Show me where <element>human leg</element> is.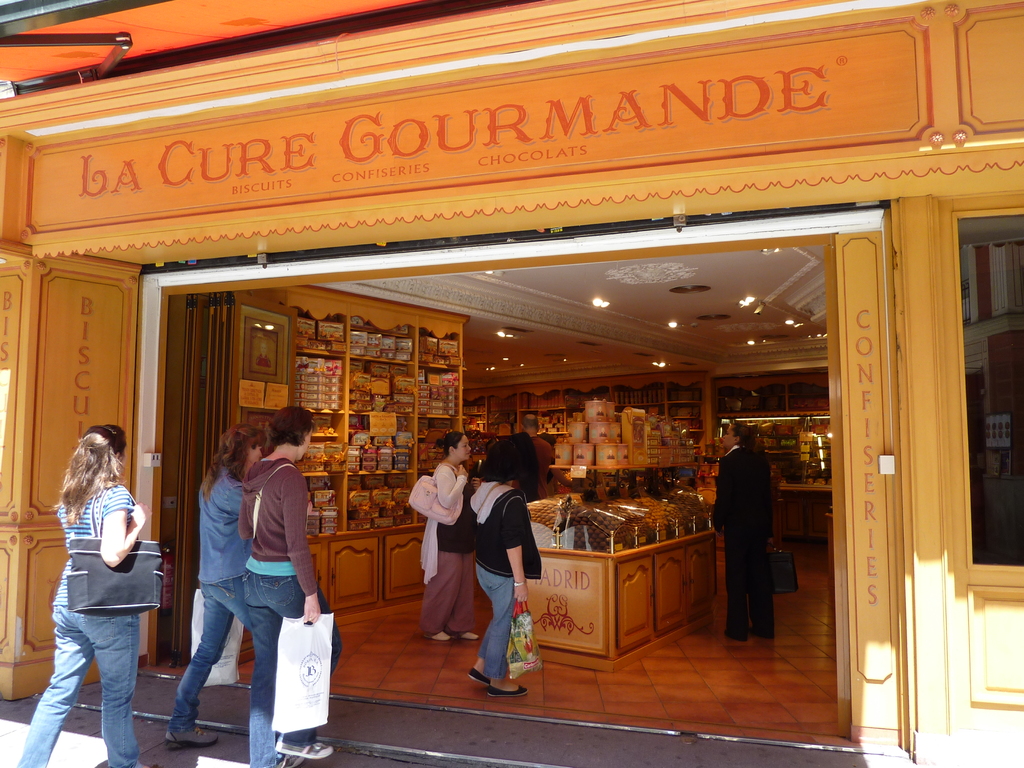
<element>human leg</element> is at <box>756,528,785,639</box>.
